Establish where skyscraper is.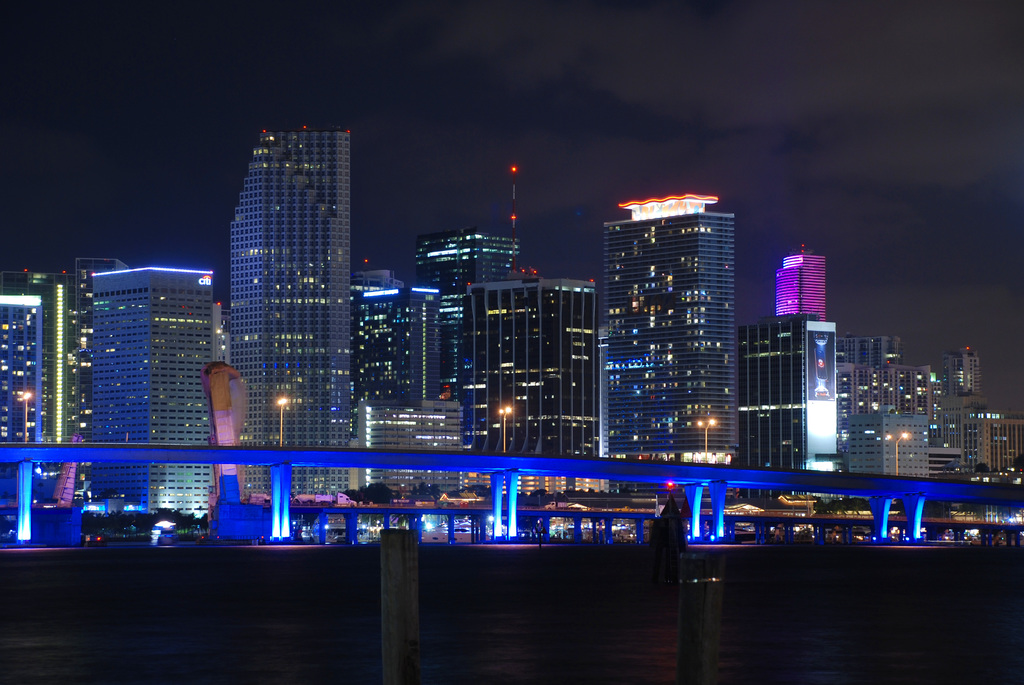
Established at region(356, 288, 449, 426).
